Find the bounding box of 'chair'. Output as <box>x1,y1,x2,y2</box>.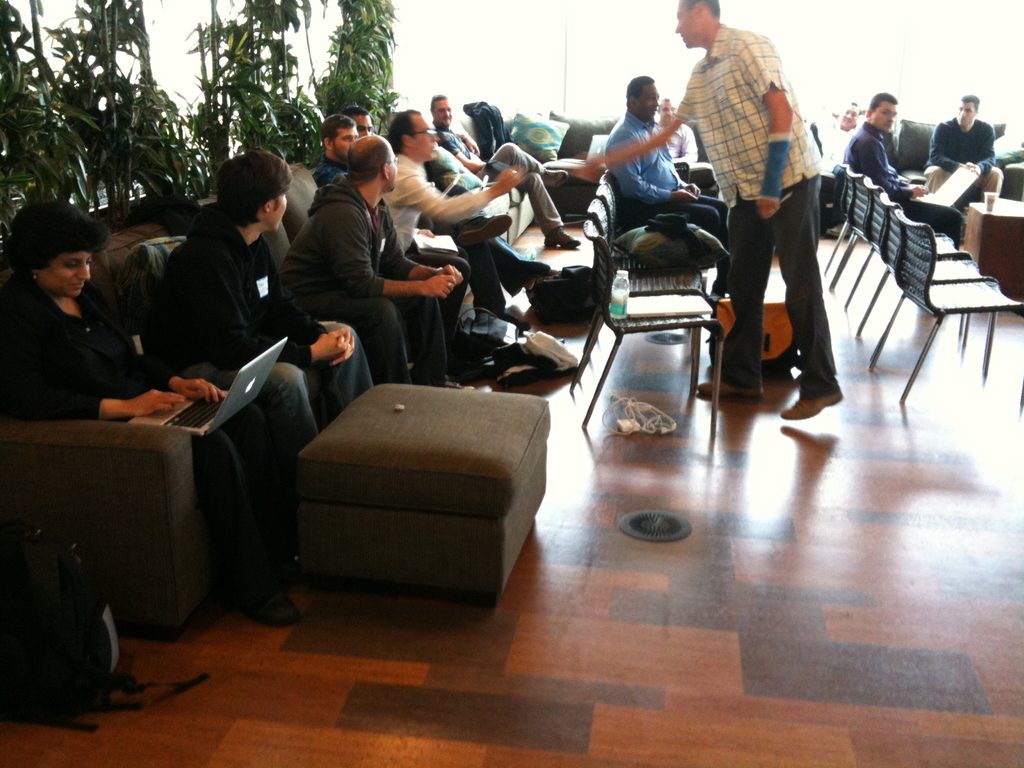
<box>589,172,708,254</box>.
